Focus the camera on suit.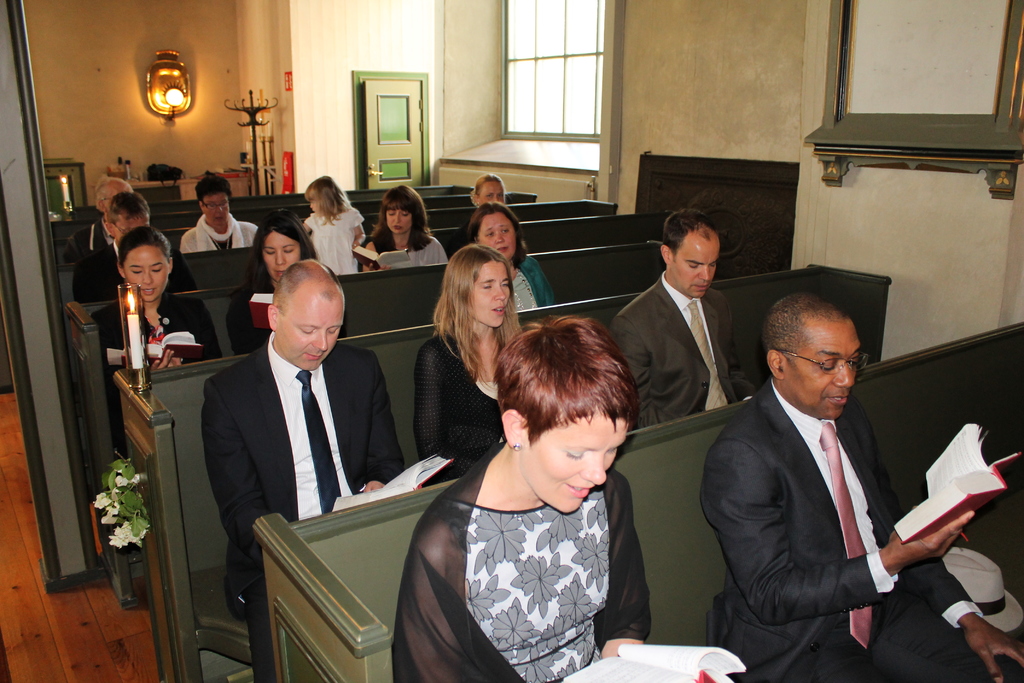
Focus region: (694, 308, 956, 676).
